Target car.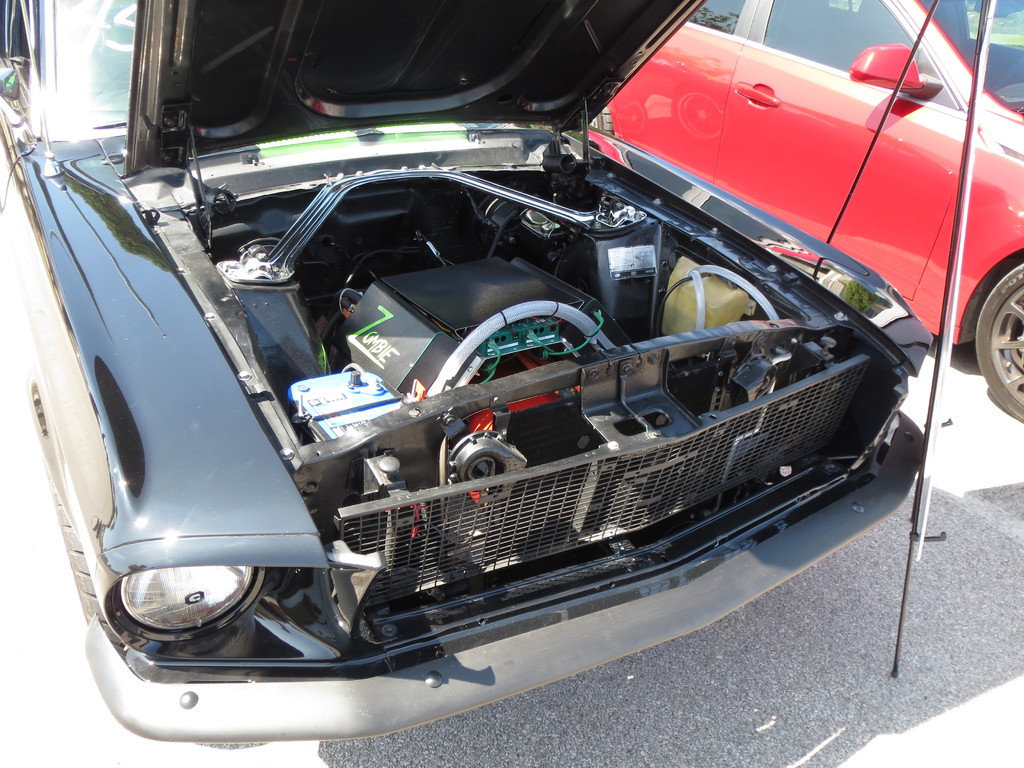
Target region: 0, 0, 932, 744.
